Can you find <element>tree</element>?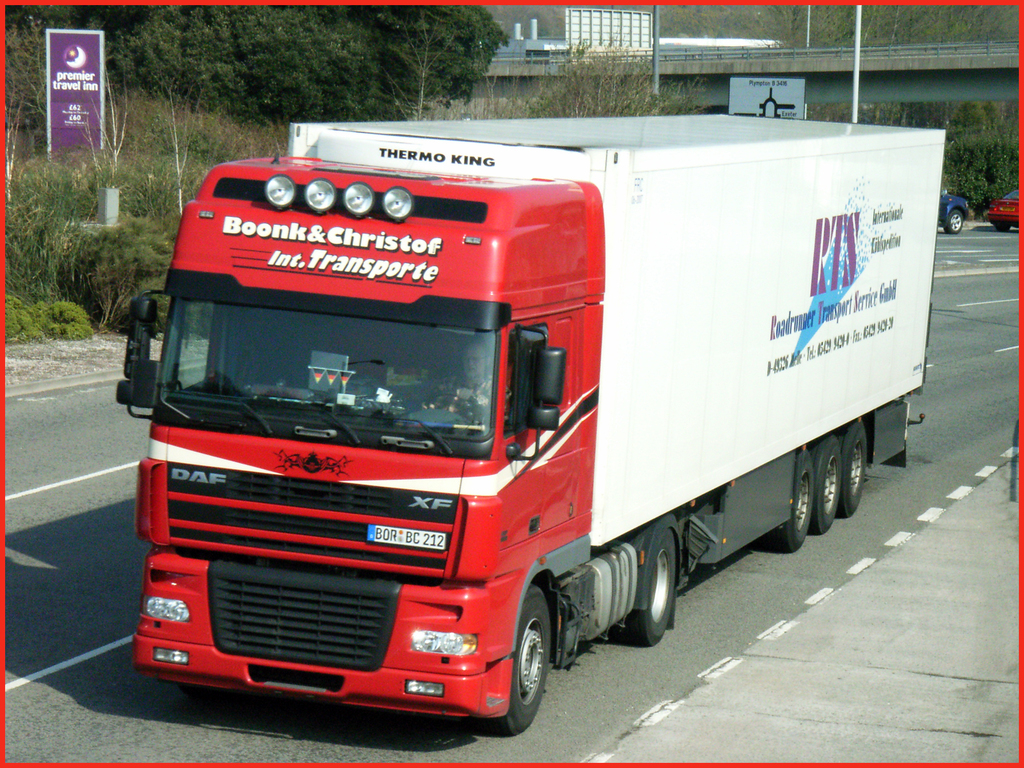
Yes, bounding box: 851,11,948,53.
